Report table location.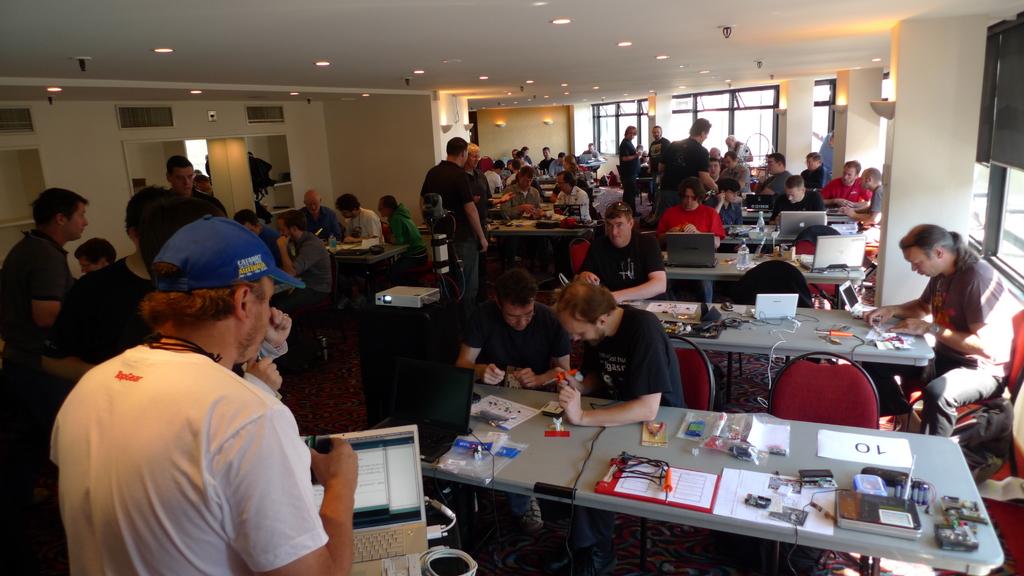
Report: bbox=(535, 174, 555, 199).
